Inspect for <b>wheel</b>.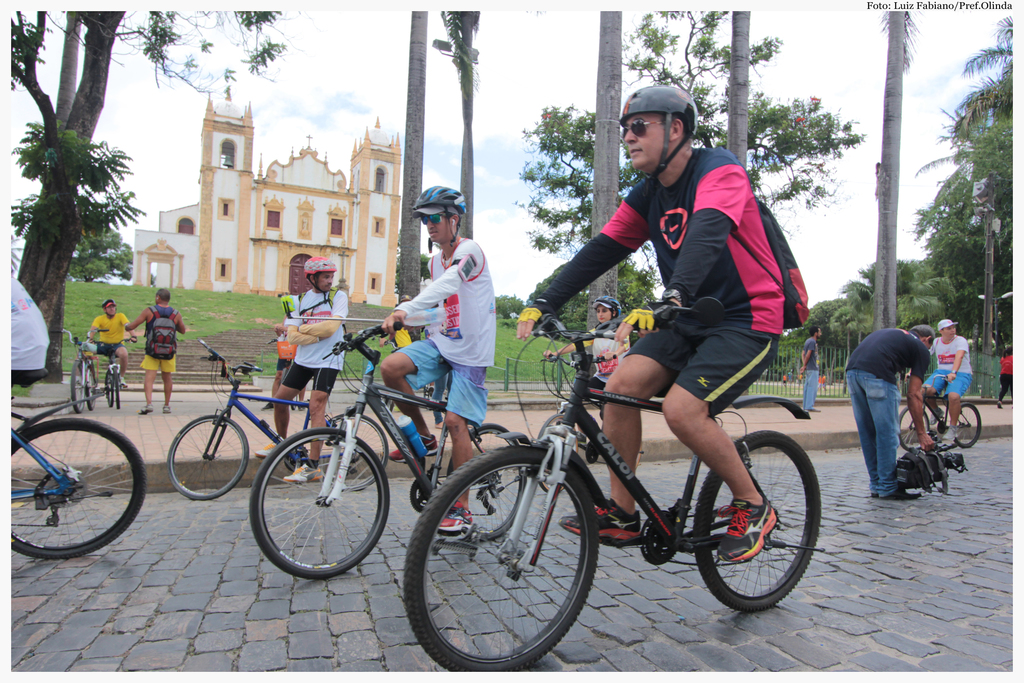
Inspection: <bbox>249, 429, 388, 575</bbox>.
